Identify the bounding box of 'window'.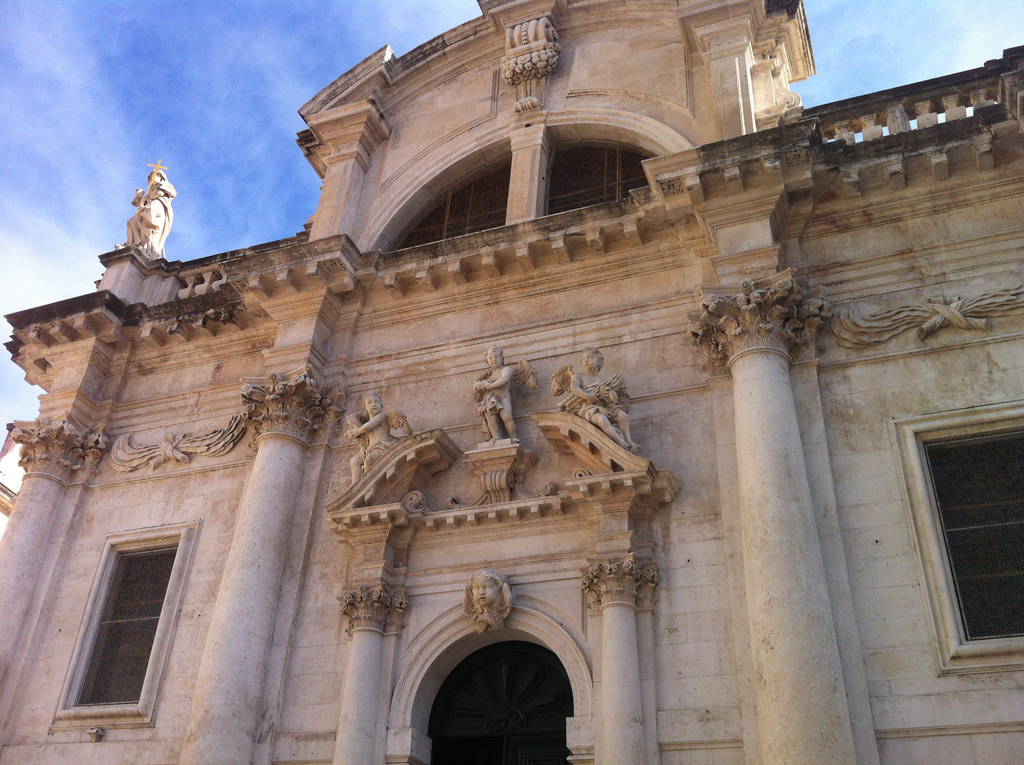
{"x1": 543, "y1": 122, "x2": 676, "y2": 224}.
